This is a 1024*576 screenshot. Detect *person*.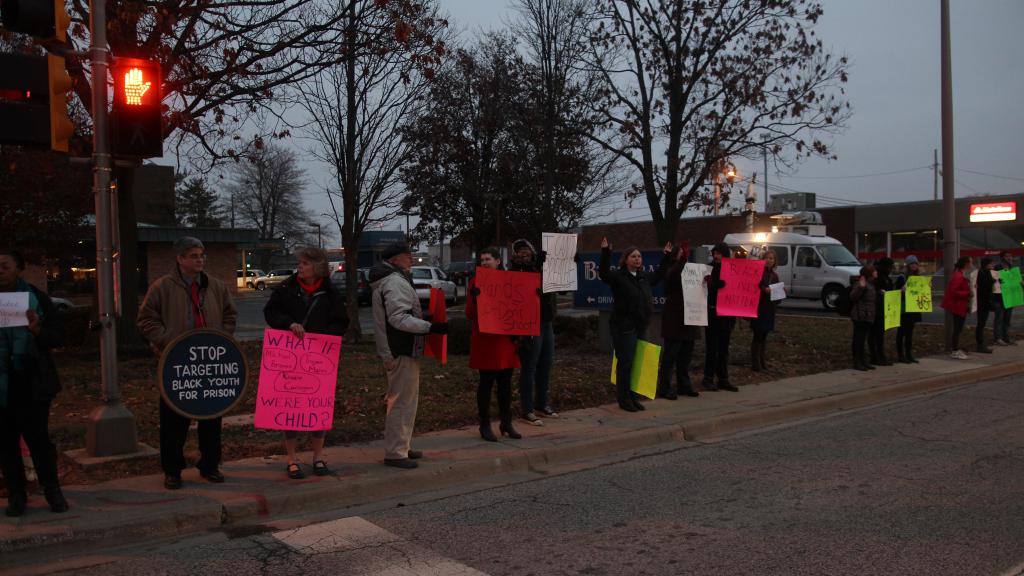
rect(897, 256, 931, 365).
